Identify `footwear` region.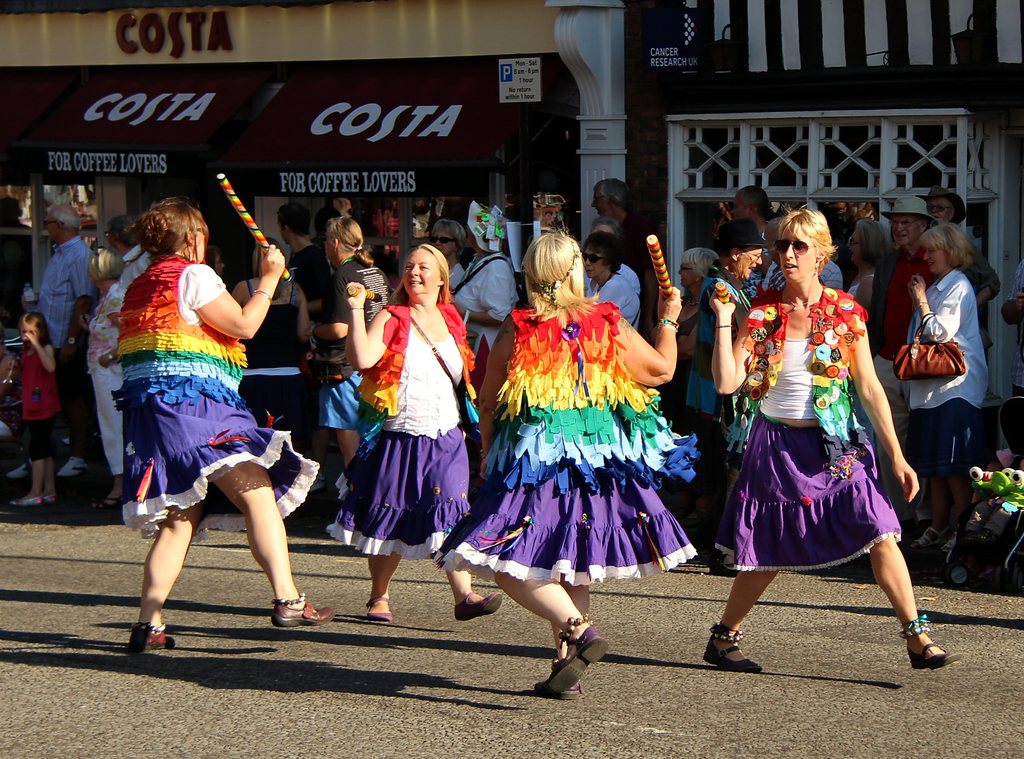
Region: 451 589 508 623.
